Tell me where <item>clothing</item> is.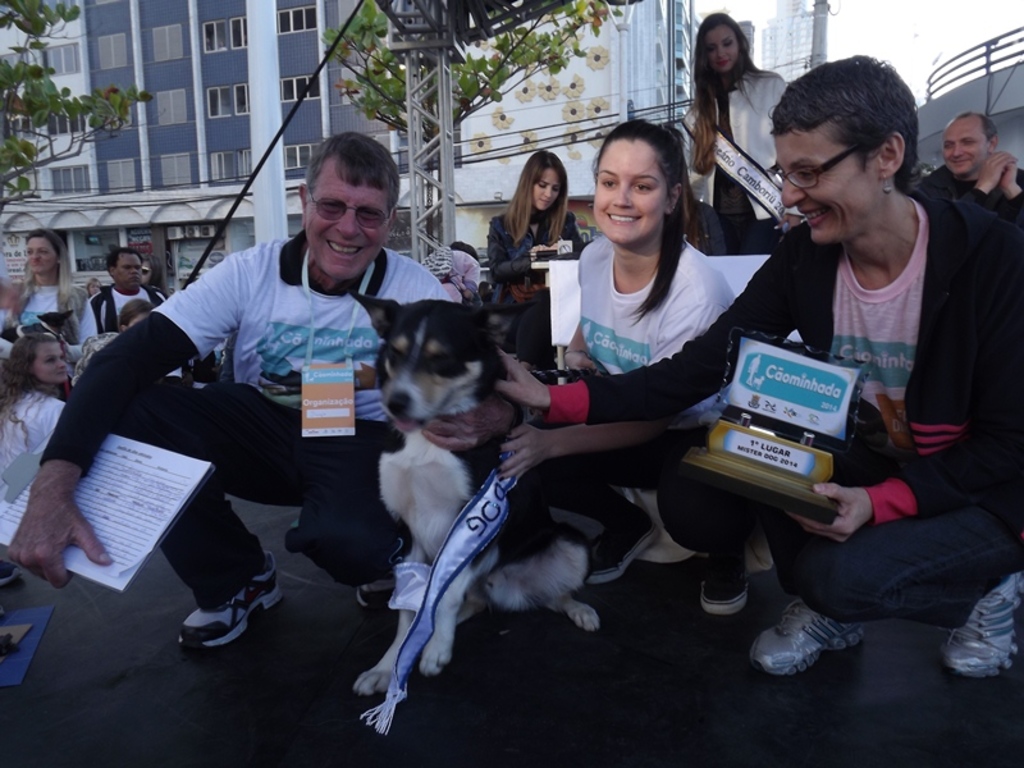
<item>clothing</item> is at 84/279/164/355.
